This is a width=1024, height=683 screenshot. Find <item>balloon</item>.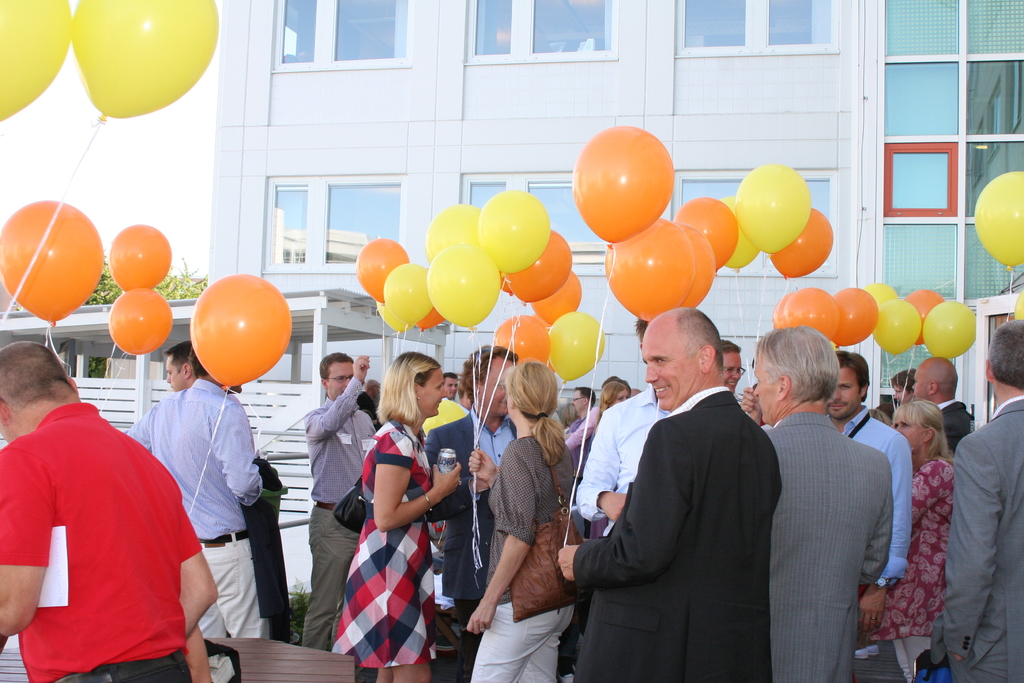
Bounding box: crop(497, 268, 514, 294).
